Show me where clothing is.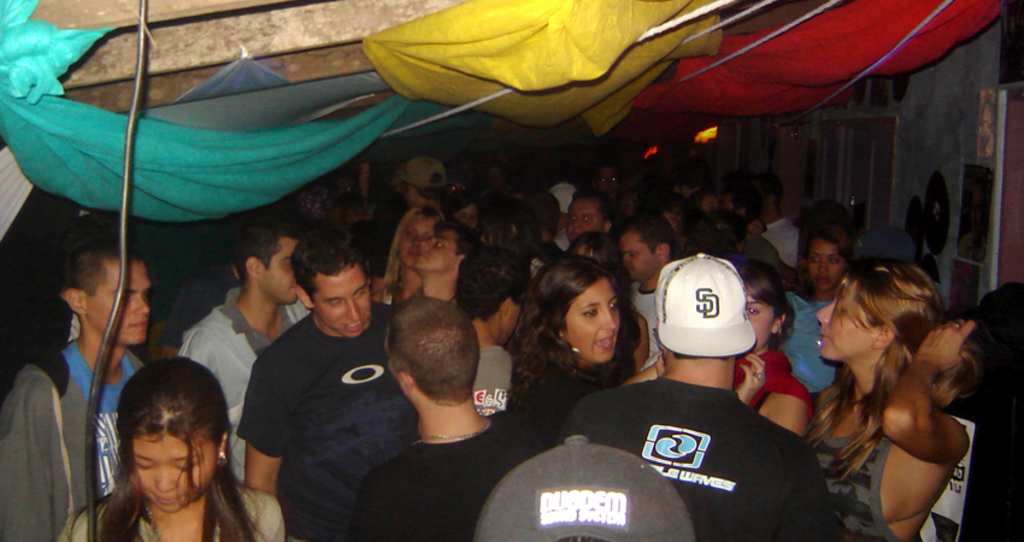
clothing is at 540, 320, 841, 532.
